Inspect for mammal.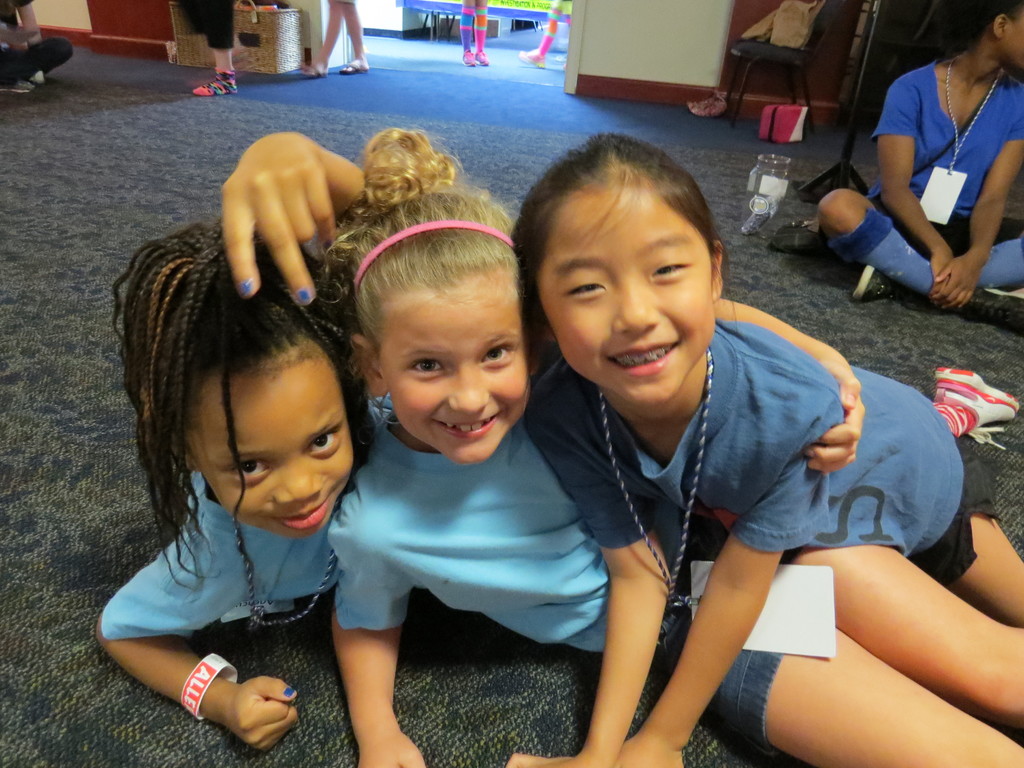
Inspection: {"left": 326, "top": 132, "right": 1023, "bottom": 767}.
